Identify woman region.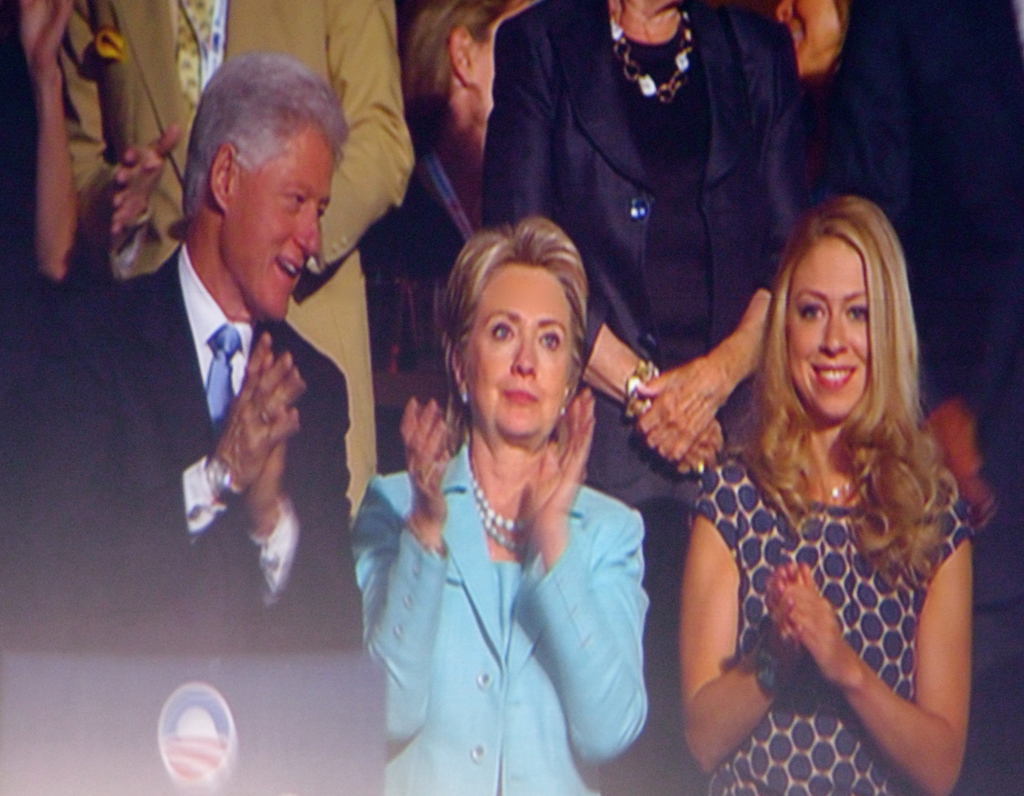
Region: x1=481, y1=0, x2=806, y2=795.
